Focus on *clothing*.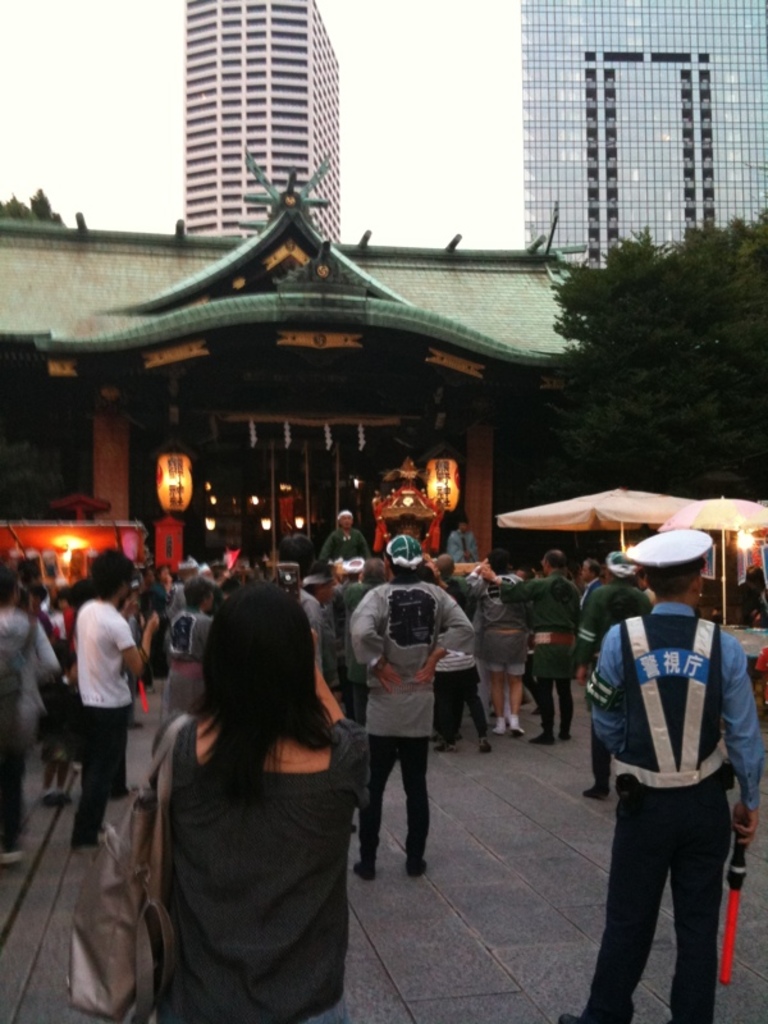
Focused at bbox(589, 594, 767, 1023).
